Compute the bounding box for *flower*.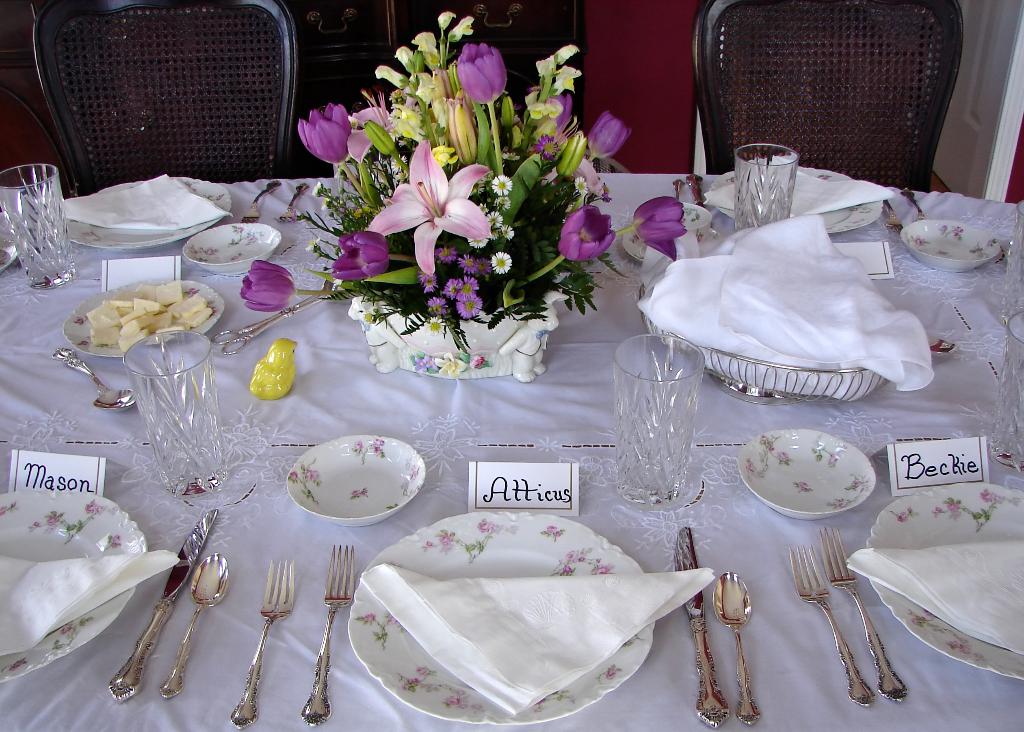
l=530, t=225, r=555, b=275.
